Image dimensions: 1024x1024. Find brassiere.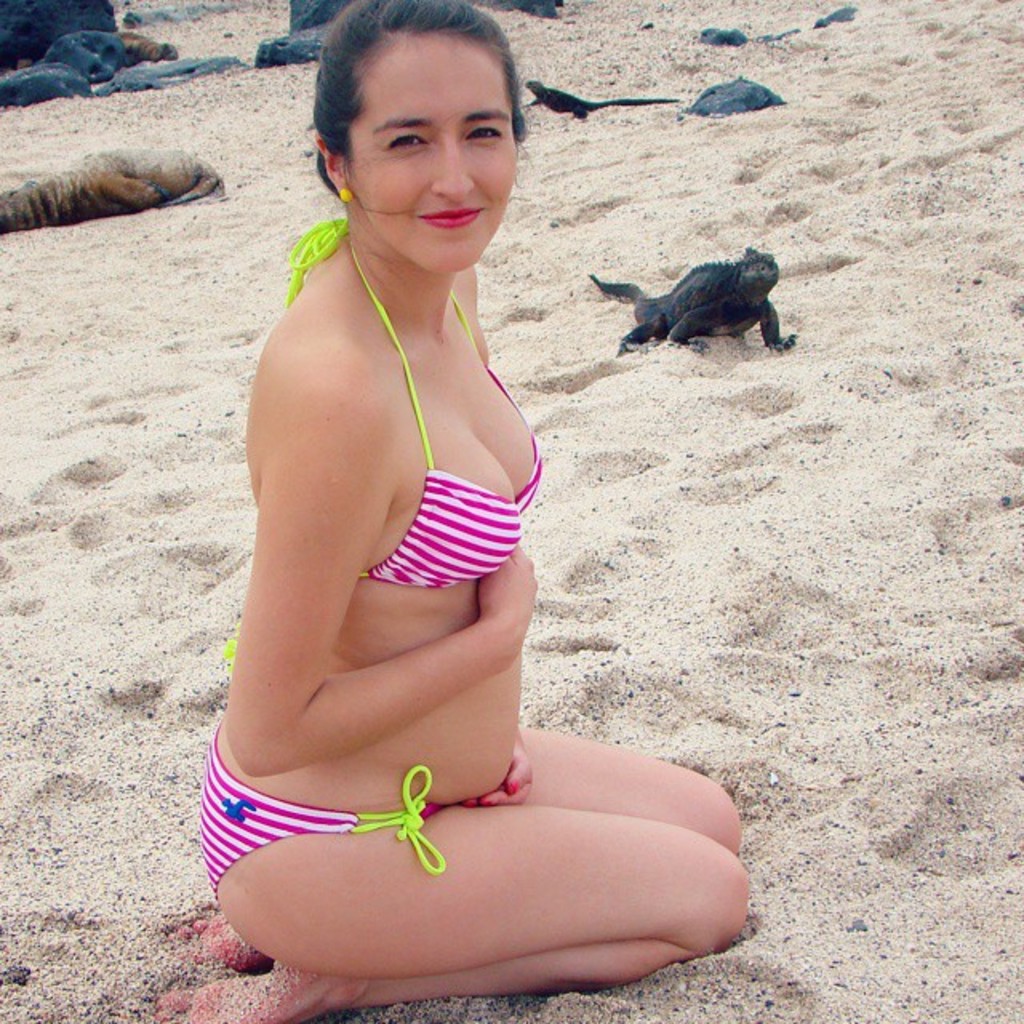
rect(274, 210, 544, 597).
